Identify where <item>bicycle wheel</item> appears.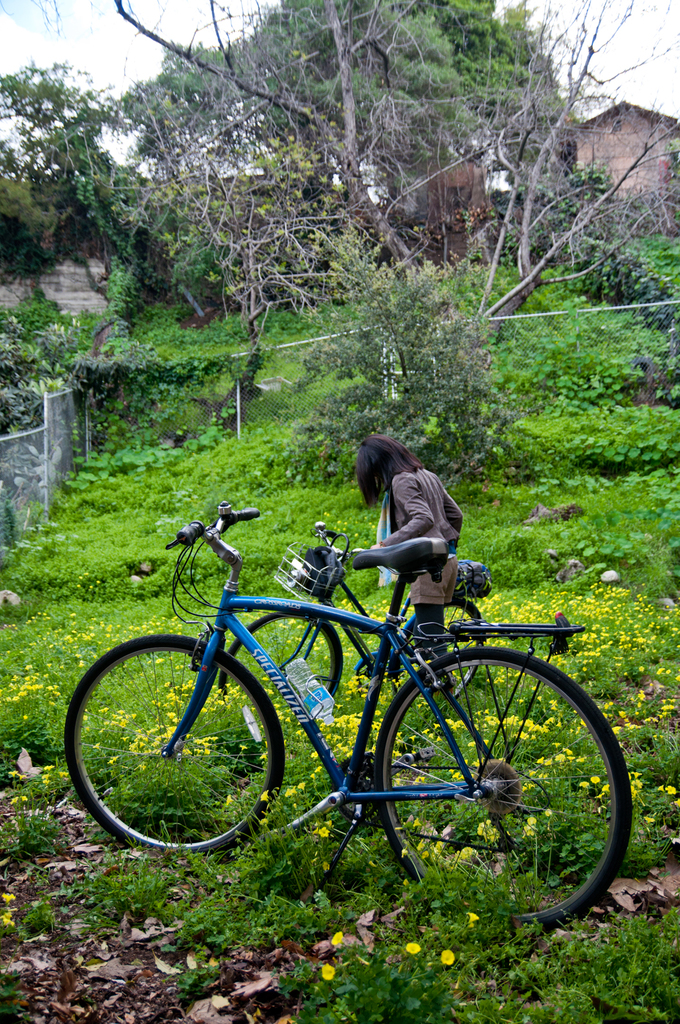
Appears at left=61, top=630, right=289, bottom=852.
